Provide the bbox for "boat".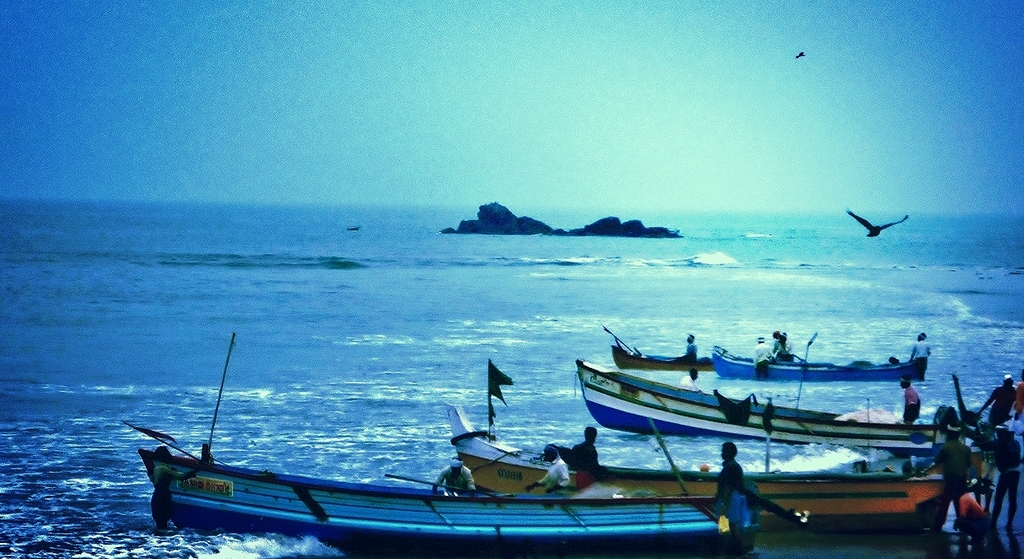
BBox(571, 357, 1023, 461).
